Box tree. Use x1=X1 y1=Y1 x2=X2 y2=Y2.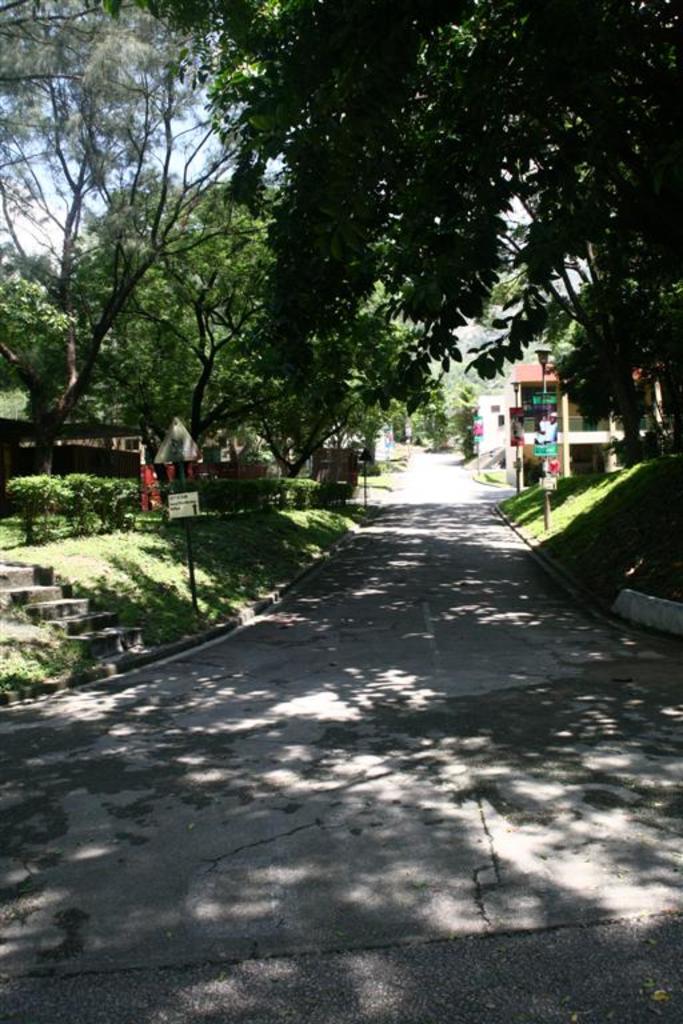
x1=17 y1=39 x2=292 y2=484.
